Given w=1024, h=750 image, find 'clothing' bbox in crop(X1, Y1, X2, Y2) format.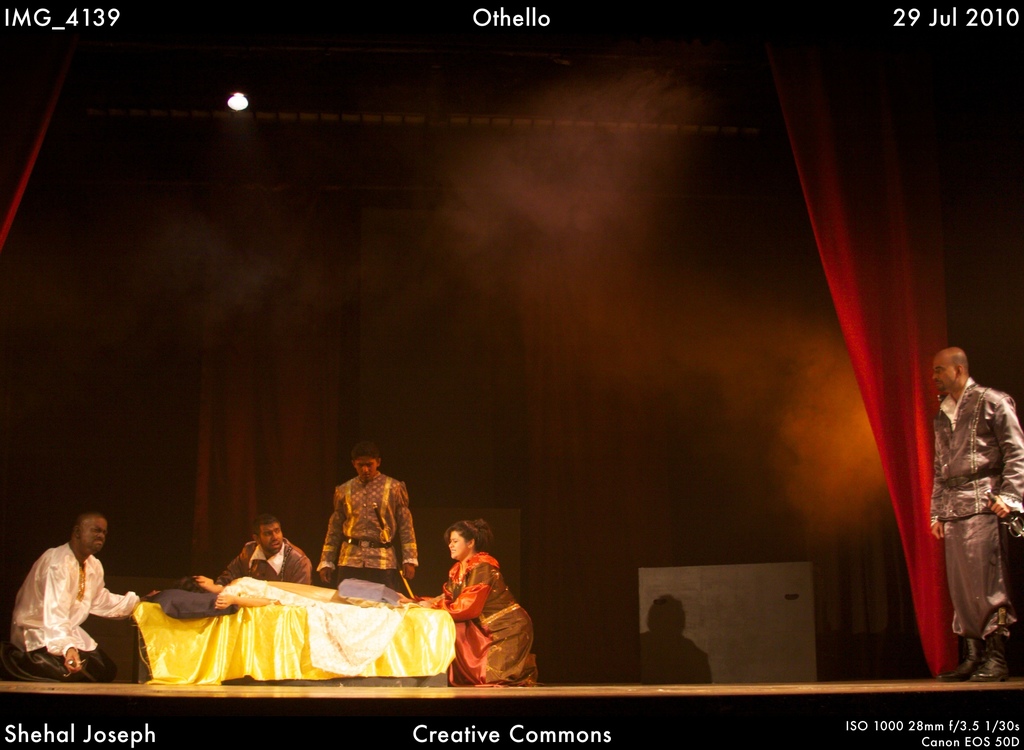
crop(915, 333, 1019, 669).
